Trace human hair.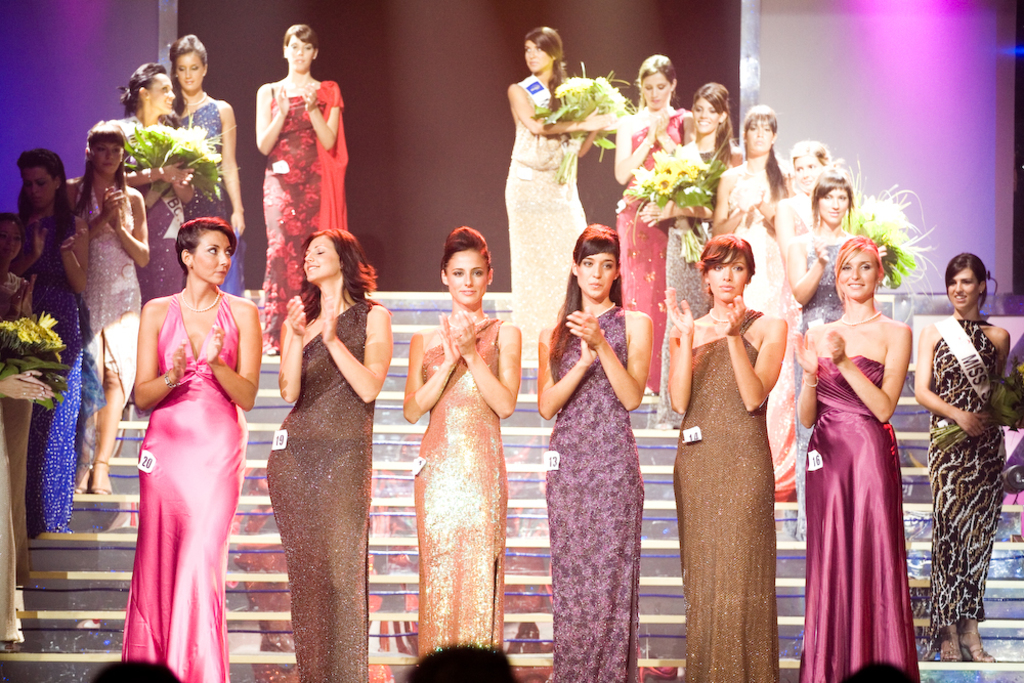
Traced to (835,238,881,298).
